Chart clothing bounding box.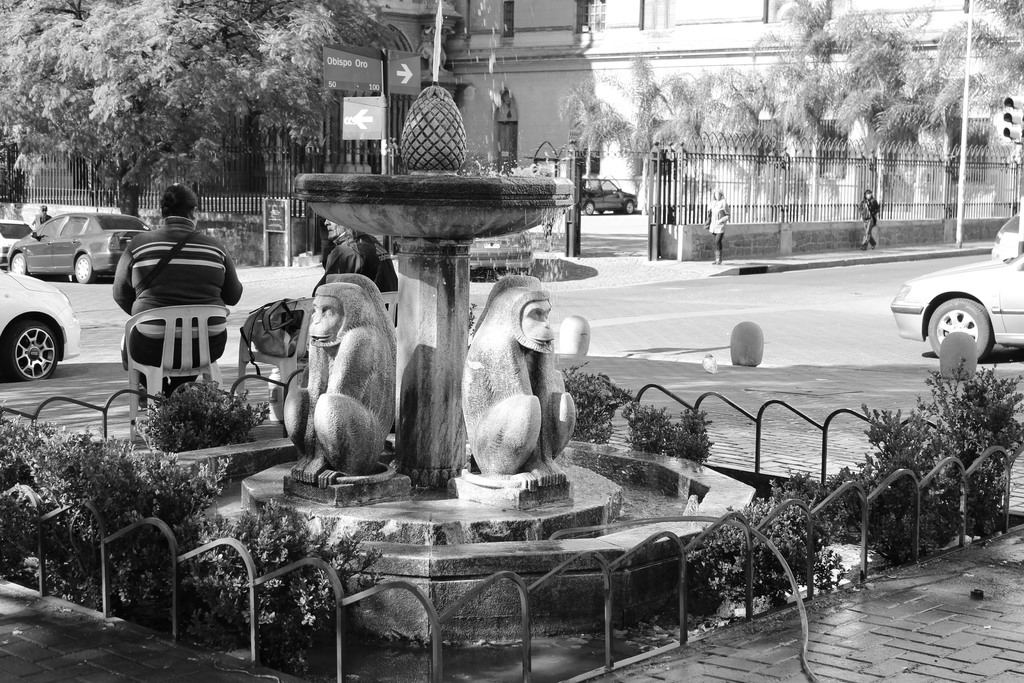
Charted: [27,218,53,231].
